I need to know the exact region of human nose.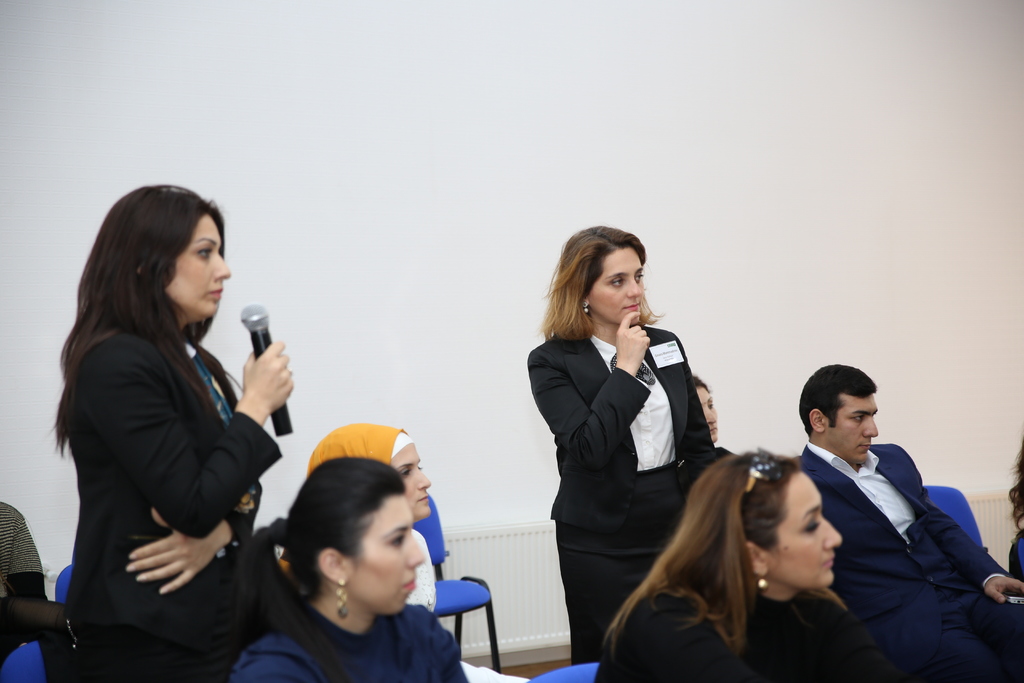
Region: <box>416,466,430,488</box>.
